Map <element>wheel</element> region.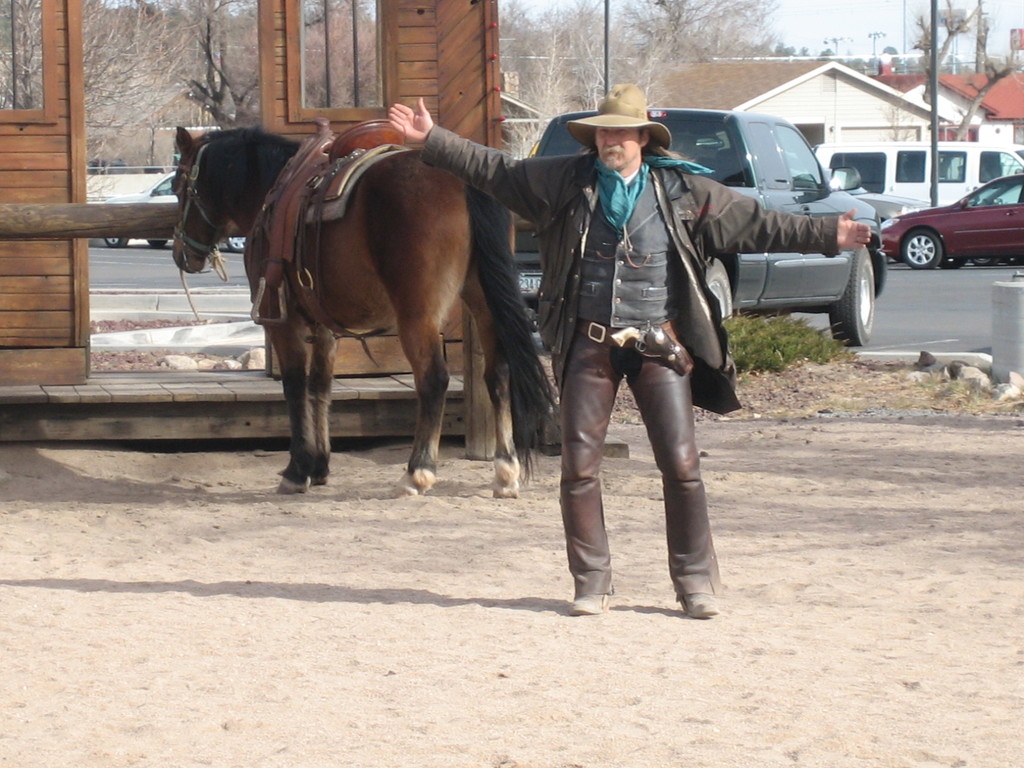
Mapped to 840:243:890:342.
